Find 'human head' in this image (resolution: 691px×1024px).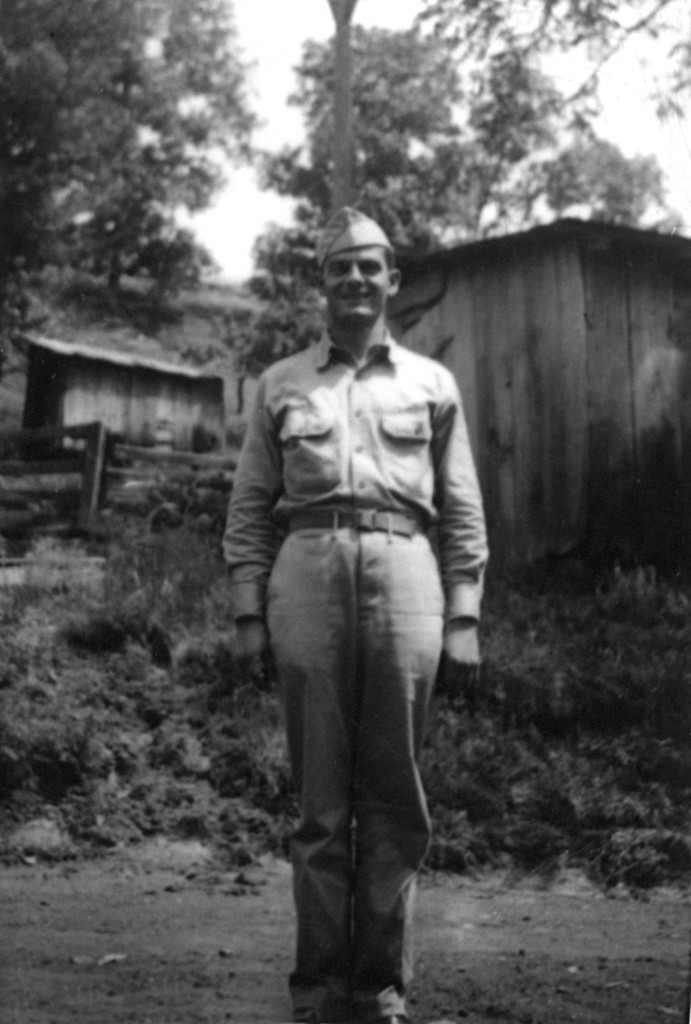
locate(310, 200, 414, 335).
